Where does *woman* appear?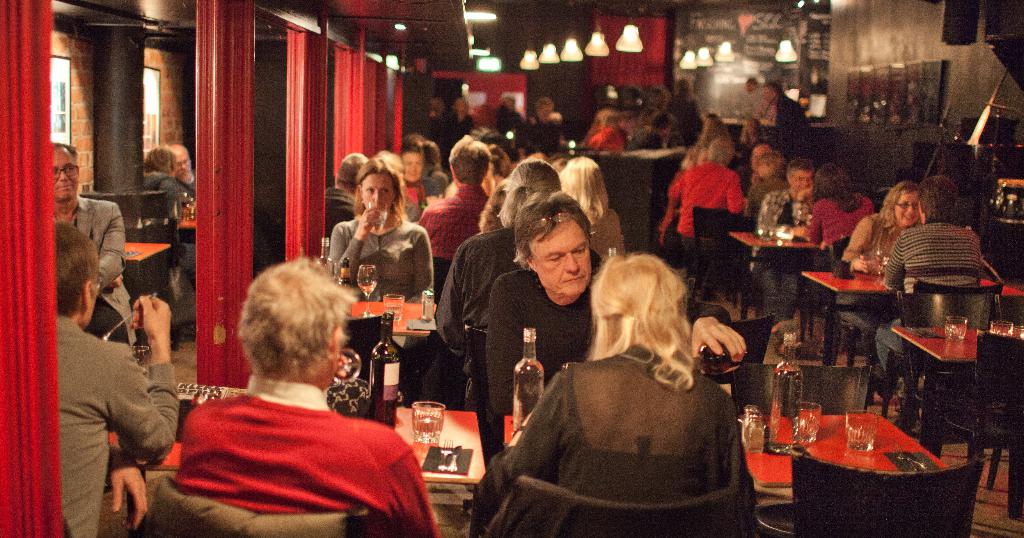
Appears at 689 107 737 148.
